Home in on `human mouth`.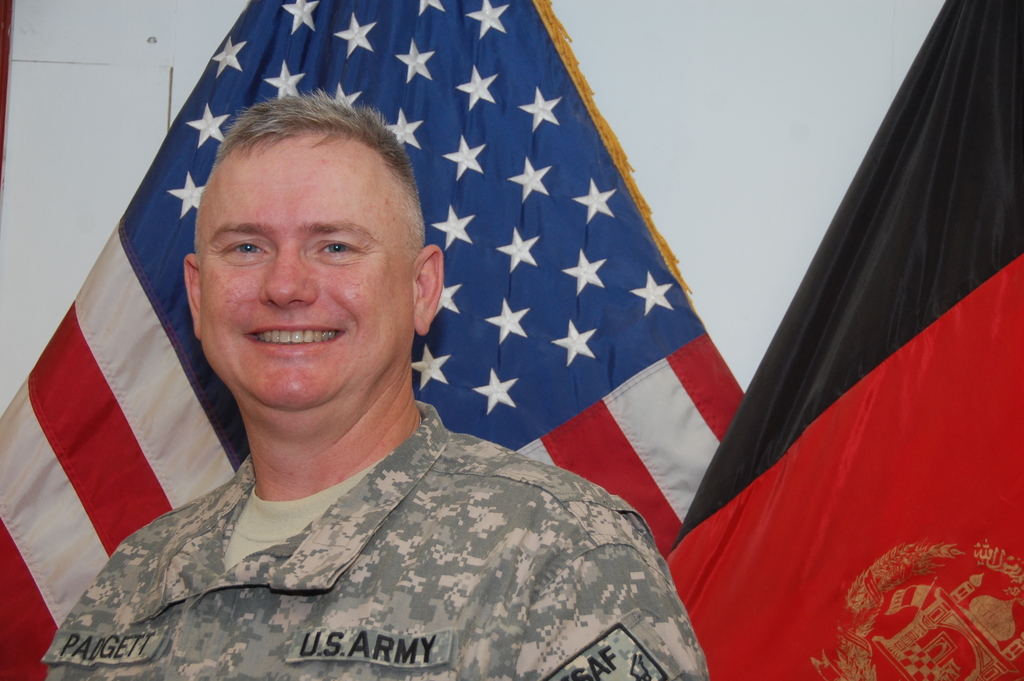
Homed in at detection(244, 324, 347, 354).
